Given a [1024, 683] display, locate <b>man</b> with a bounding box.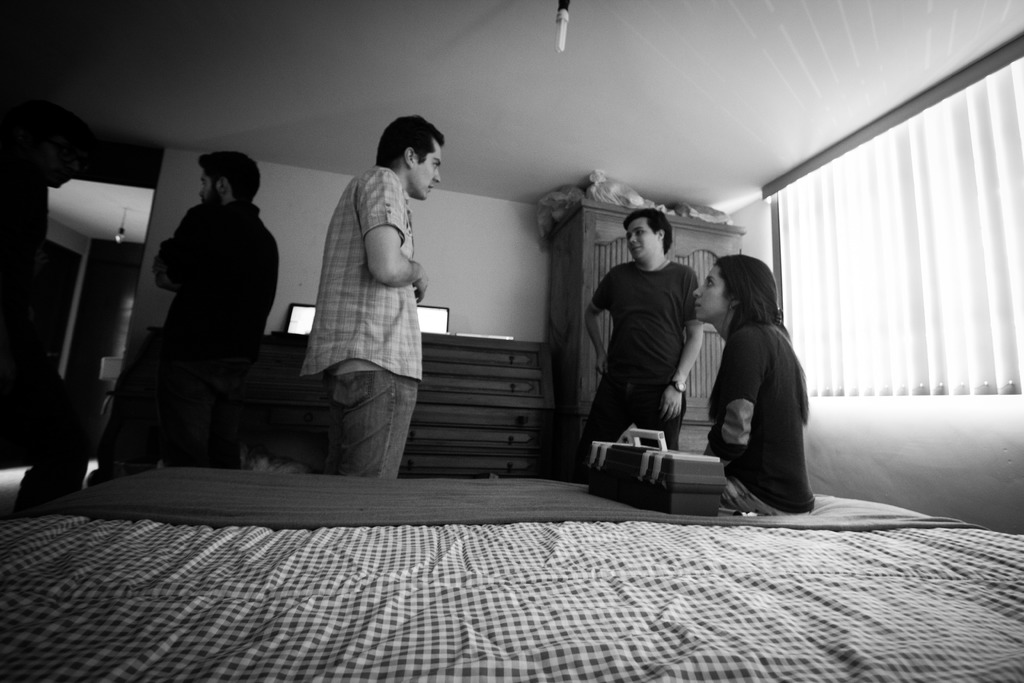
Located: 303,115,449,479.
